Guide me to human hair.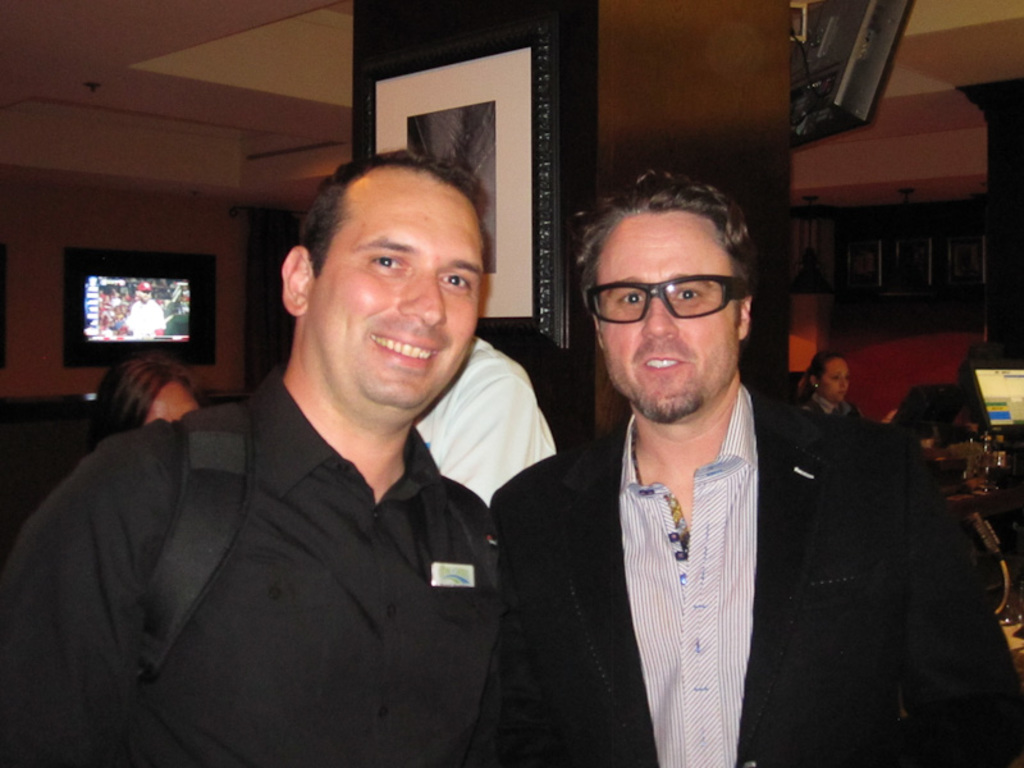
Guidance: box(794, 342, 840, 399).
